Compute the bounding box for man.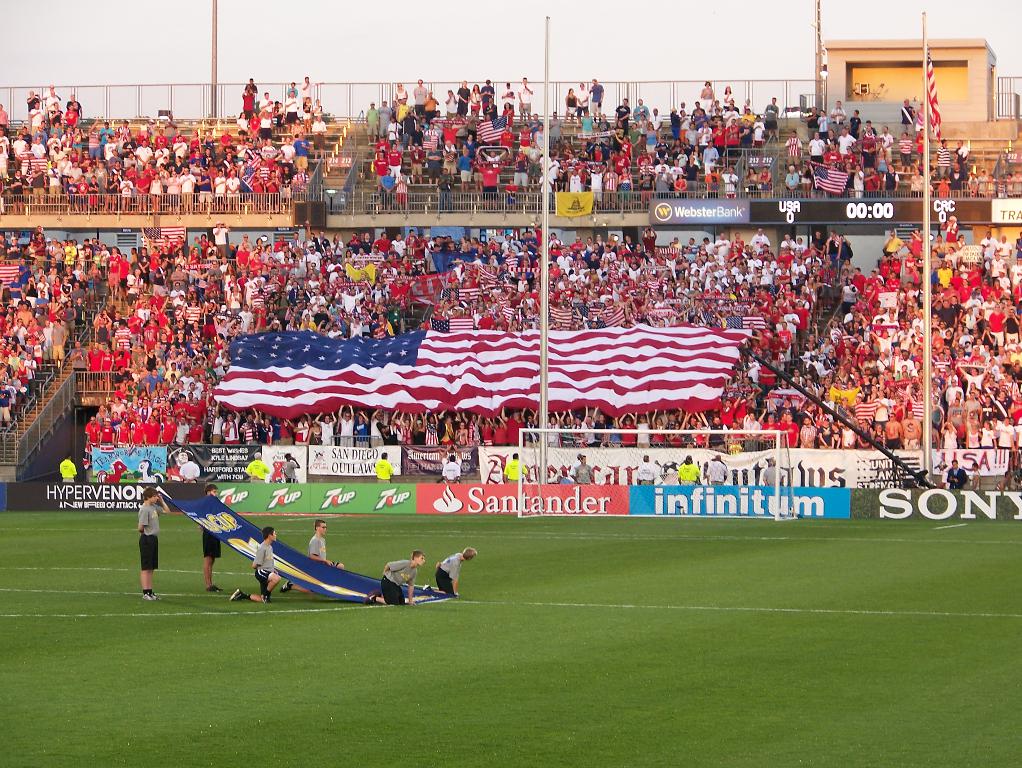
[x1=634, y1=452, x2=656, y2=487].
